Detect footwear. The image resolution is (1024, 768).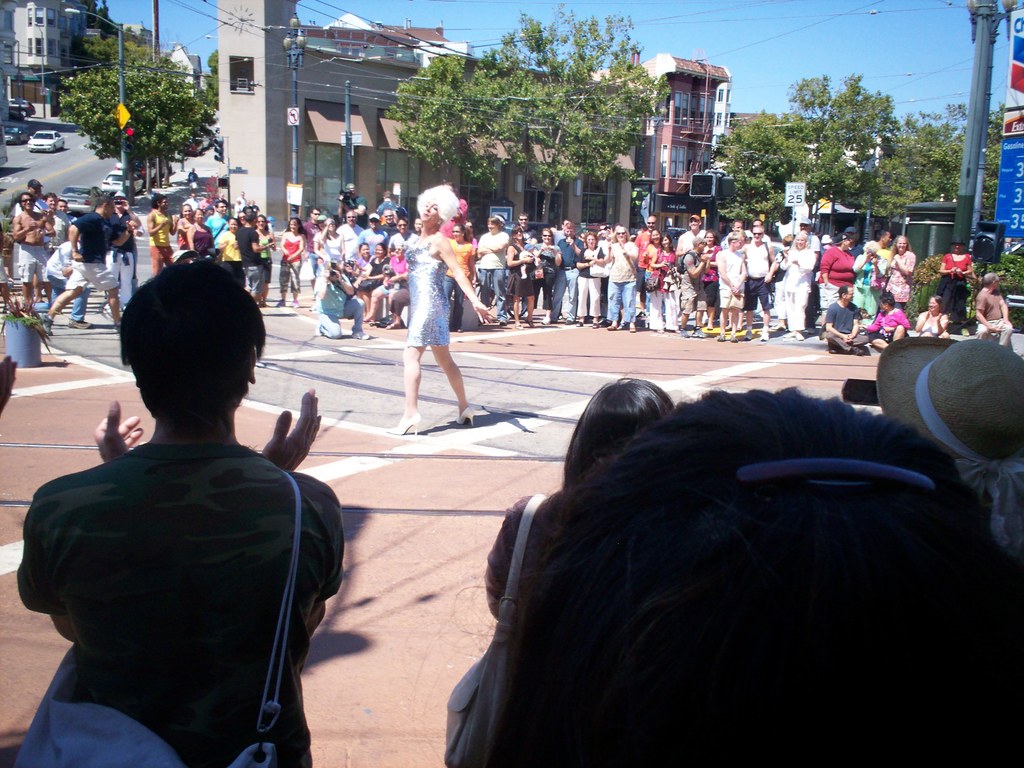
[x1=67, y1=315, x2=95, y2=332].
